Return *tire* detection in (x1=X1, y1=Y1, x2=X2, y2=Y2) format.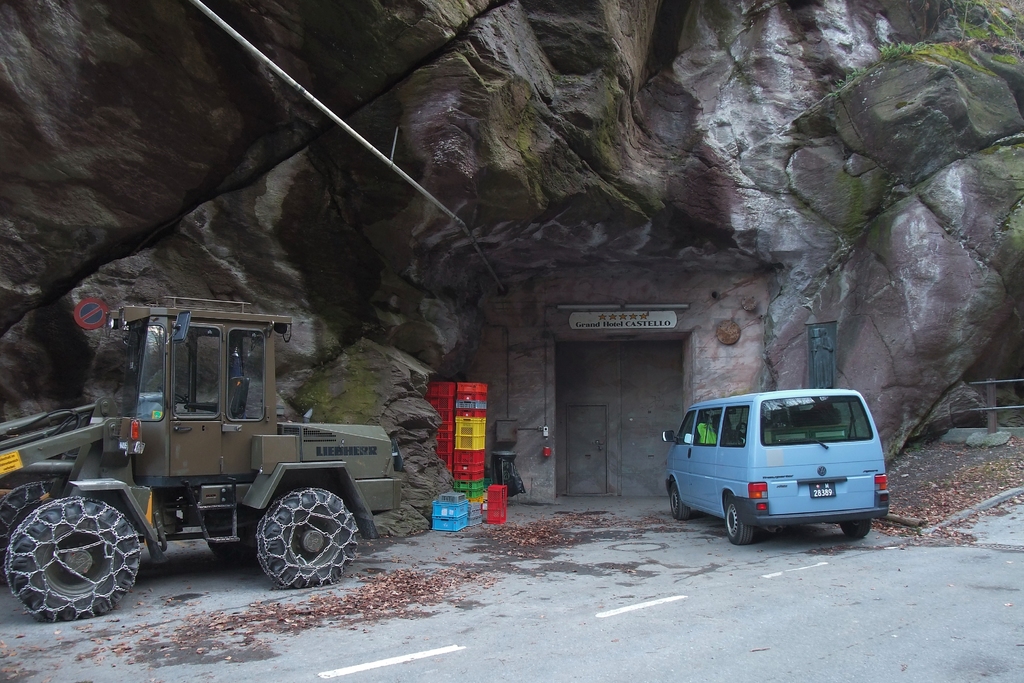
(x1=205, y1=506, x2=248, y2=565).
